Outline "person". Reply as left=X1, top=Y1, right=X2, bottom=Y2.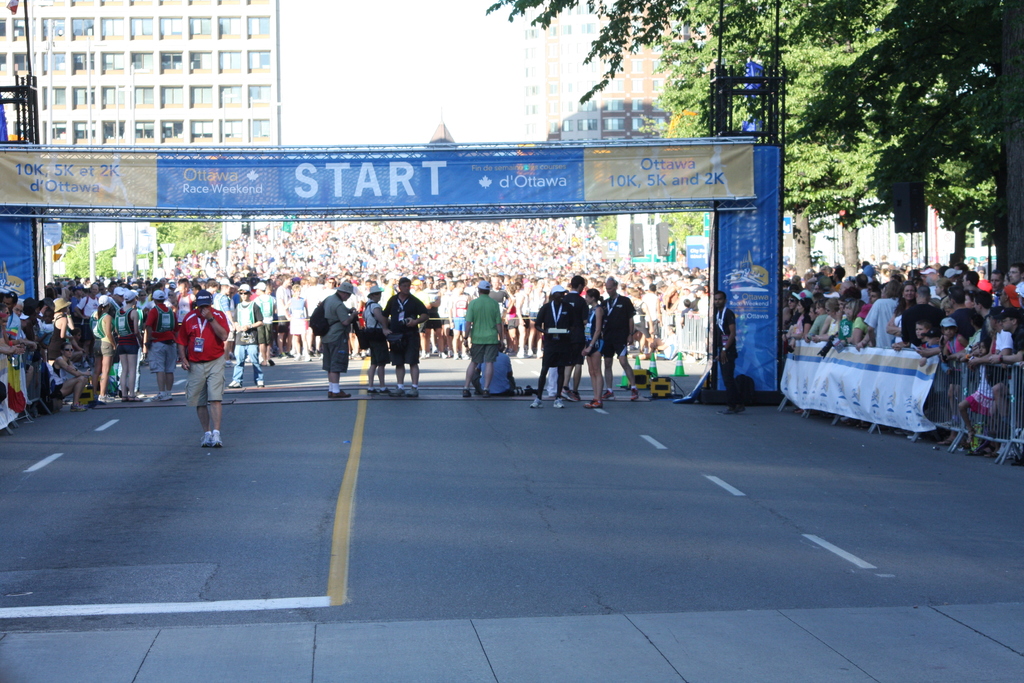
left=176, top=289, right=232, bottom=441.
